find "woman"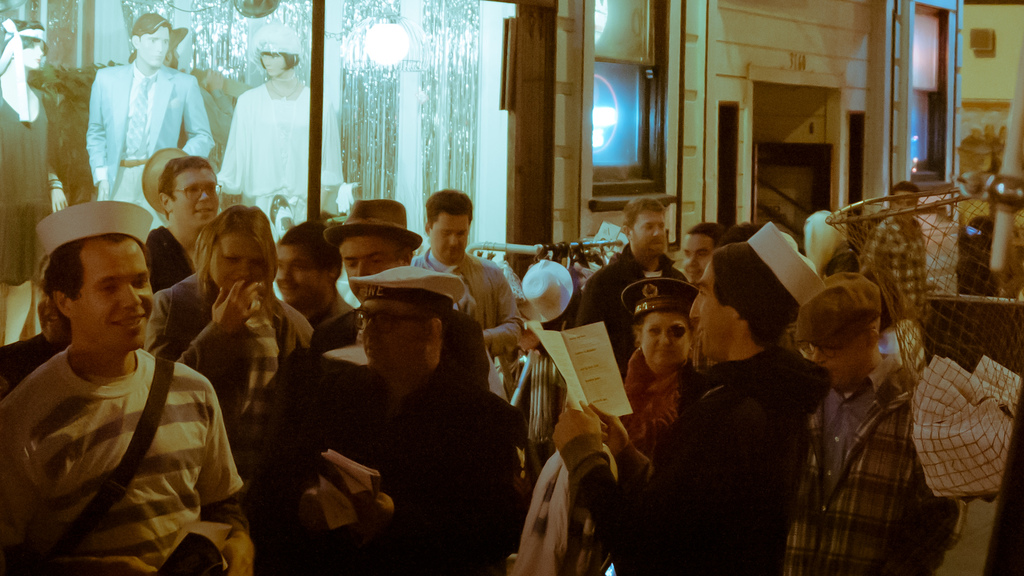
141, 202, 312, 487
